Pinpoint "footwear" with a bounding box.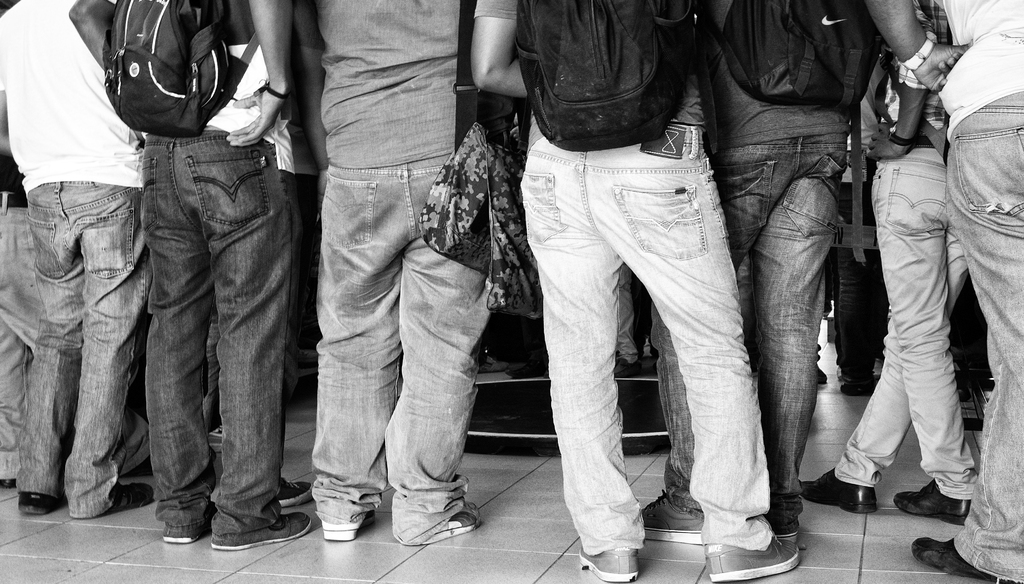
(210,508,315,544).
